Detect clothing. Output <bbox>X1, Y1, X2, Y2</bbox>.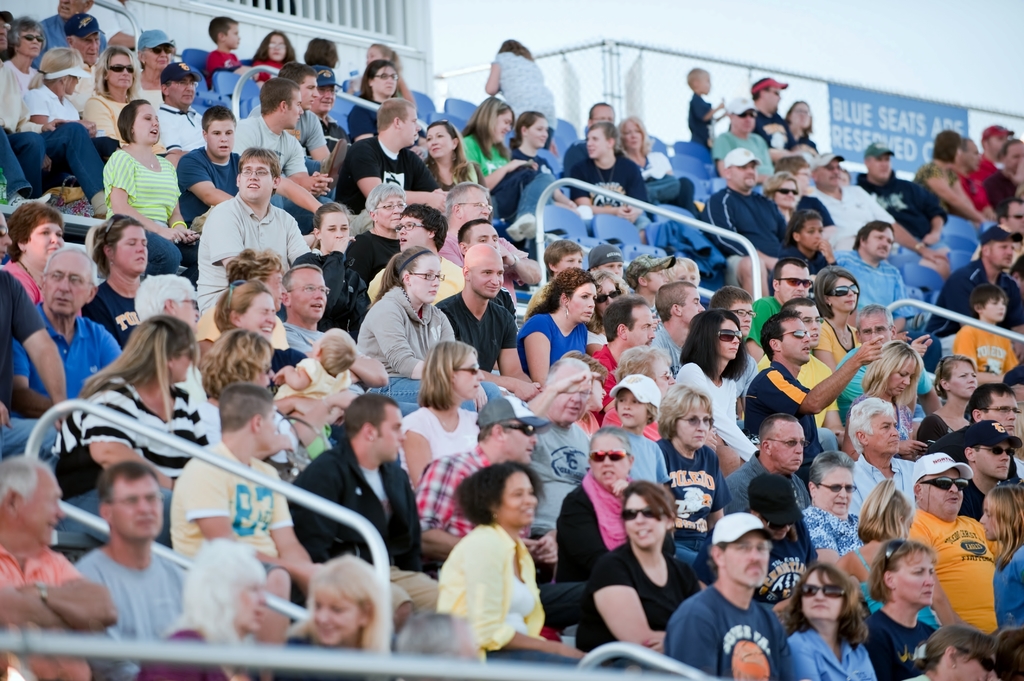
<bbox>619, 433, 670, 486</bbox>.
